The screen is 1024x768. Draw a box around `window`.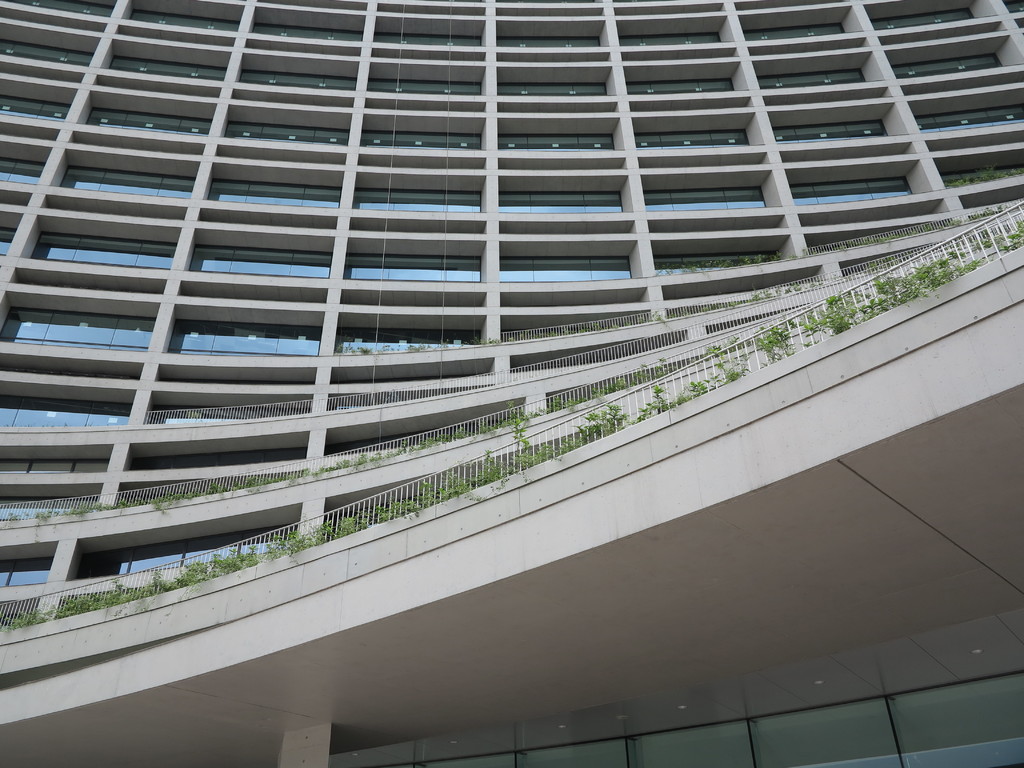
497 129 614 150.
